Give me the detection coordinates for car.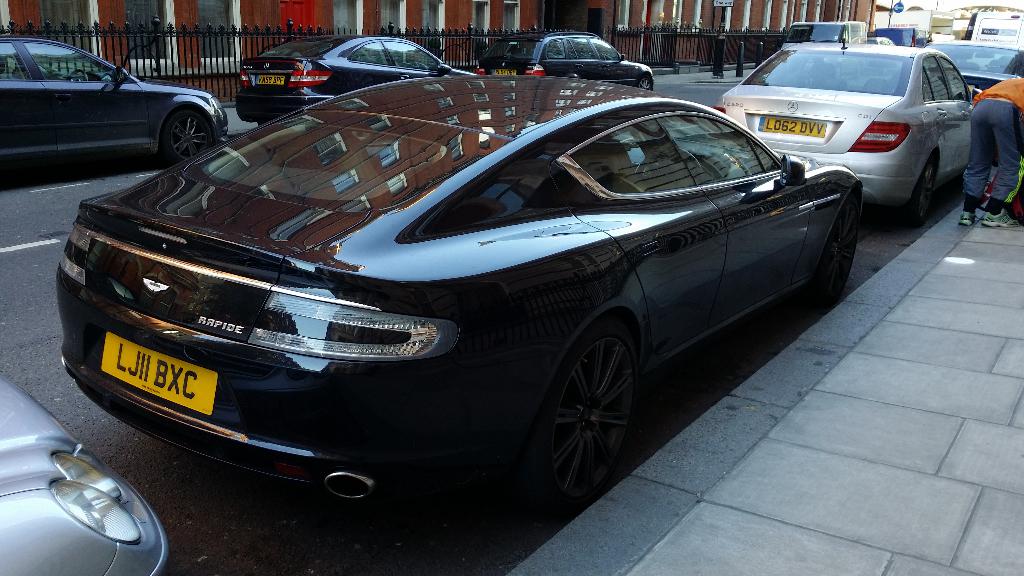
BBox(0, 33, 237, 191).
